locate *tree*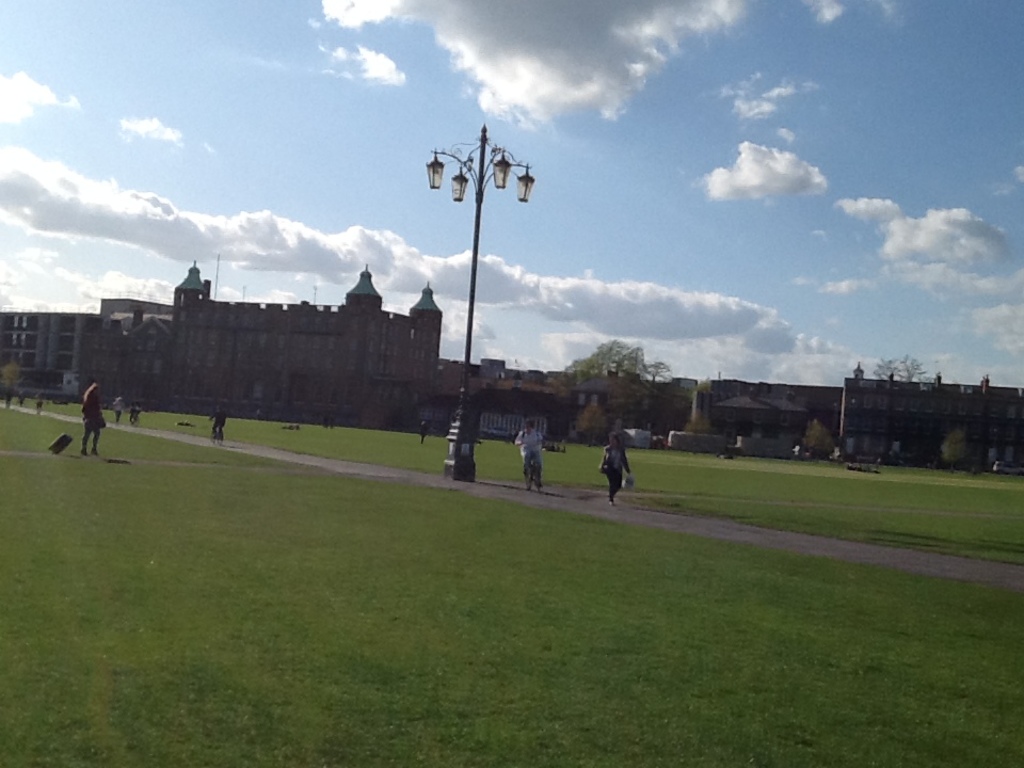
select_region(572, 331, 661, 448)
